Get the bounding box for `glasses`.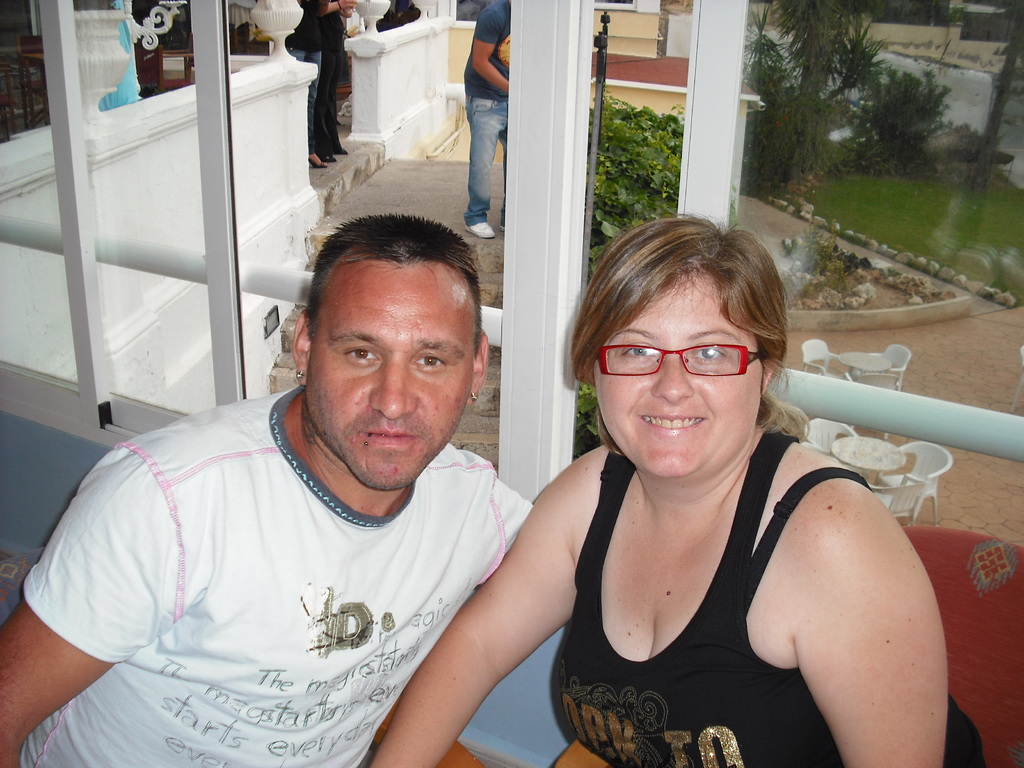
[595,339,772,394].
